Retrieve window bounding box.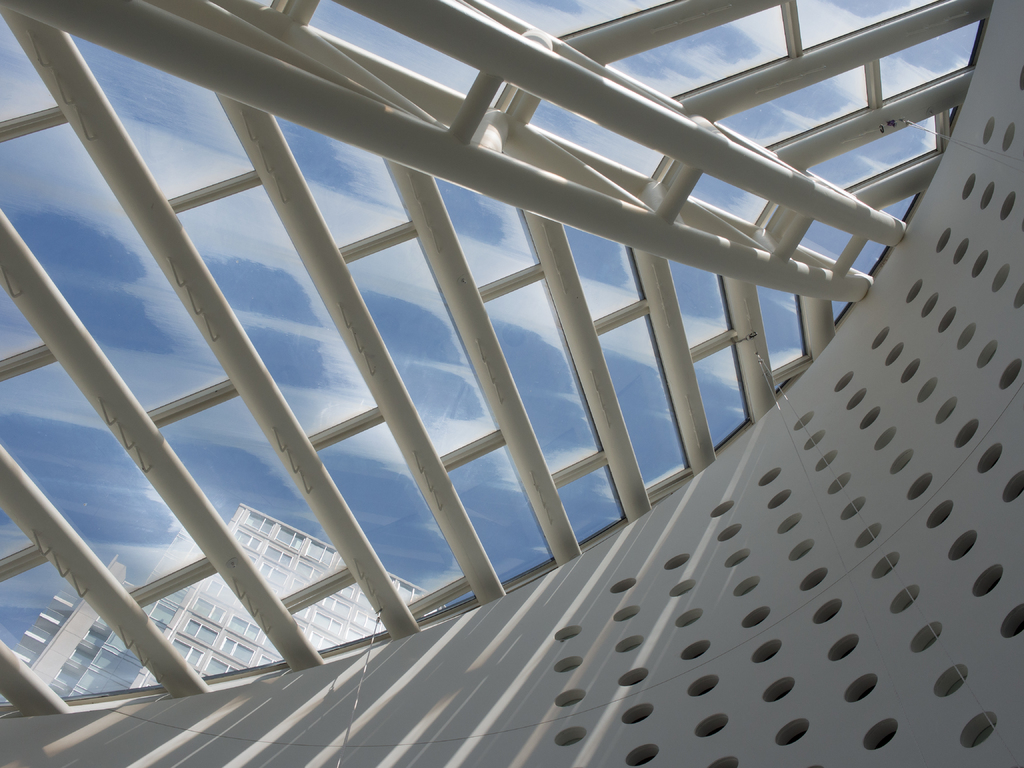
Bounding box: (left=189, top=596, right=225, bottom=626).
